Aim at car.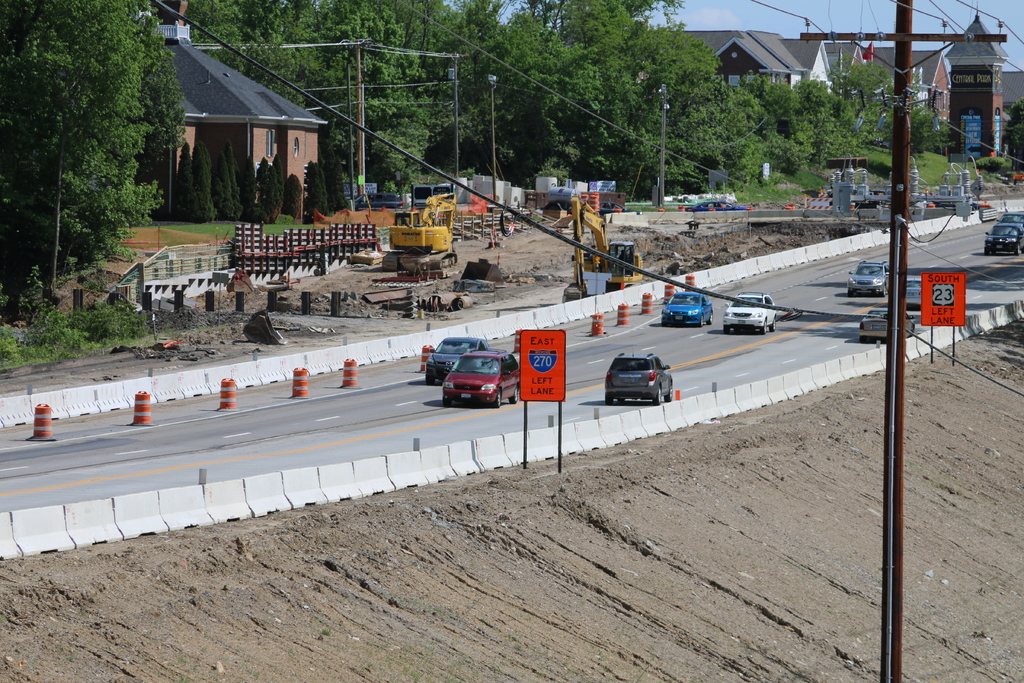
Aimed at x1=424 y1=334 x2=486 y2=383.
